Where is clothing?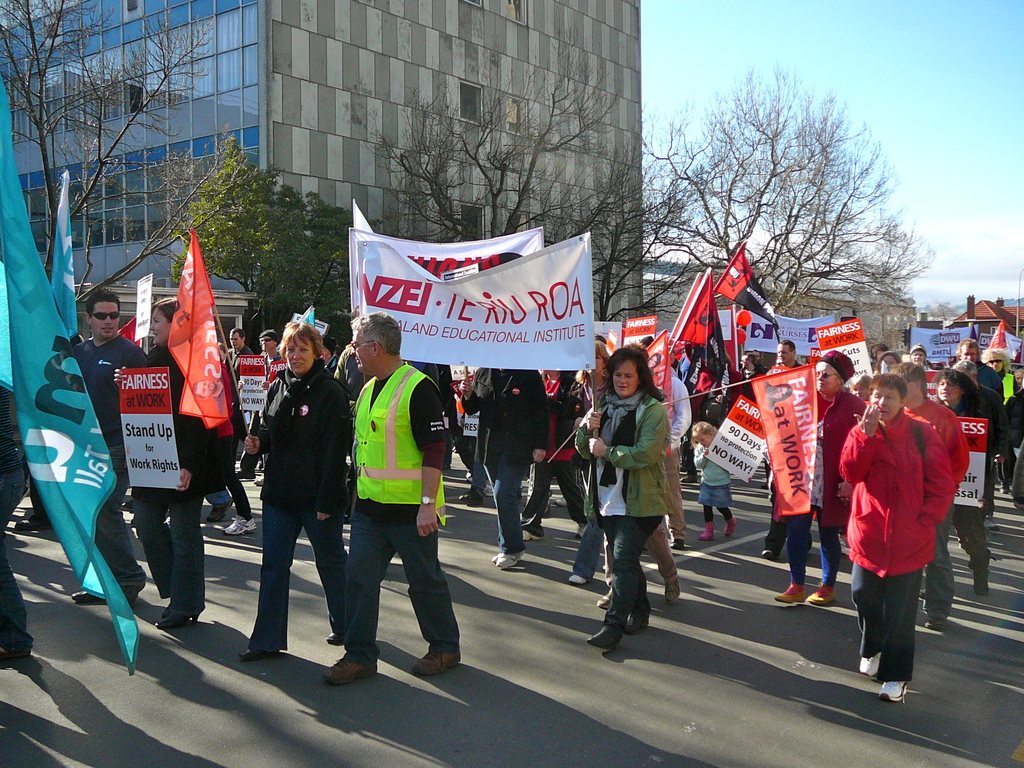
locate(343, 360, 462, 667).
